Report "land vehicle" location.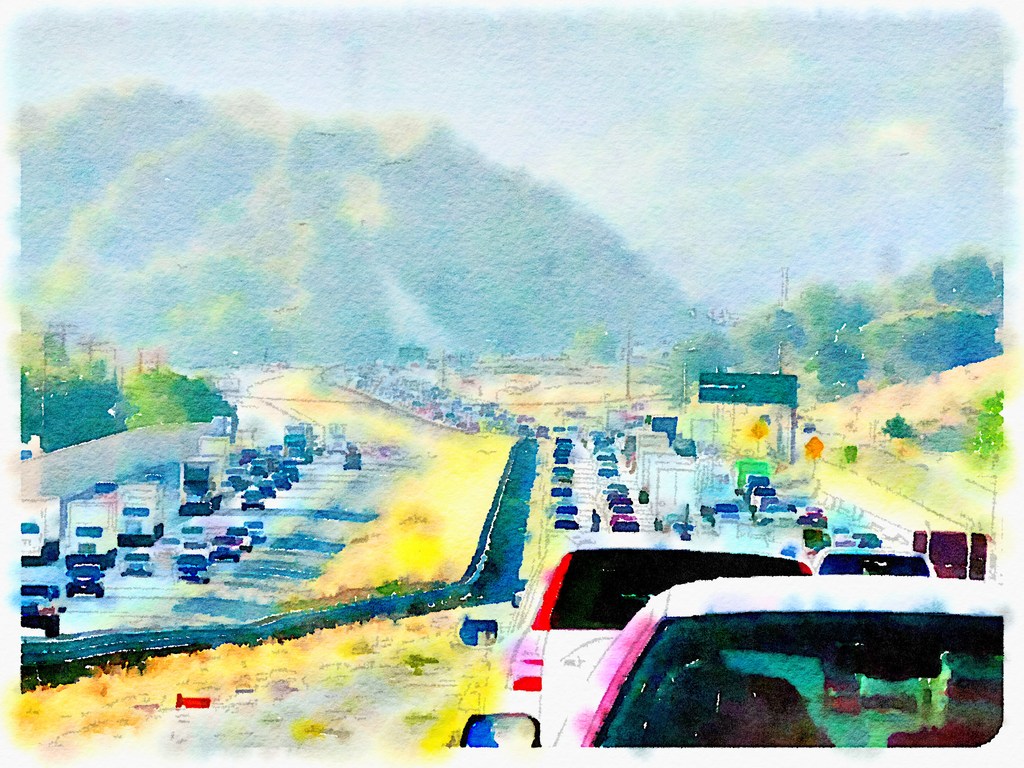
Report: <box>144,474,166,486</box>.
